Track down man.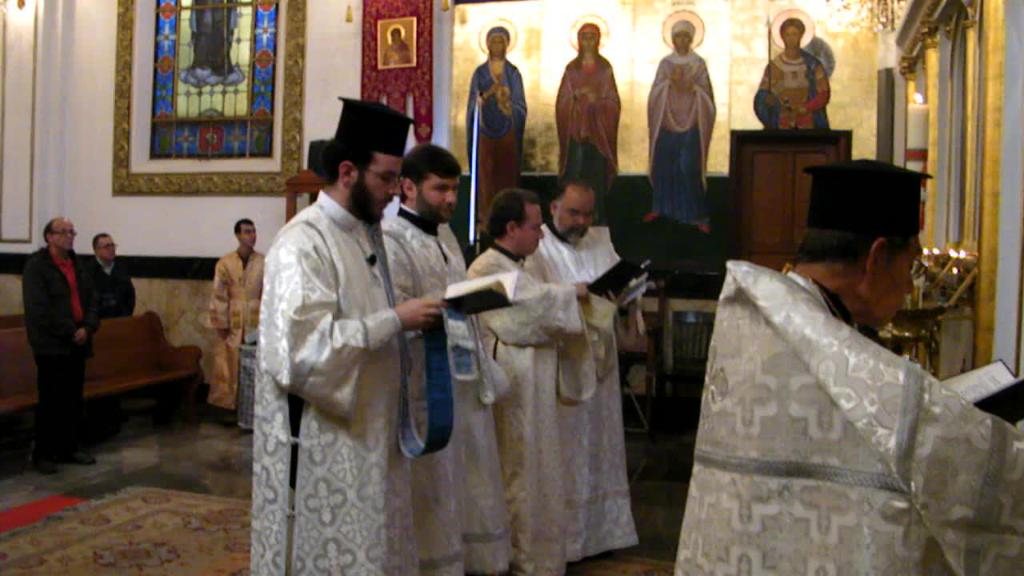
Tracked to (x1=72, y1=228, x2=139, y2=319).
